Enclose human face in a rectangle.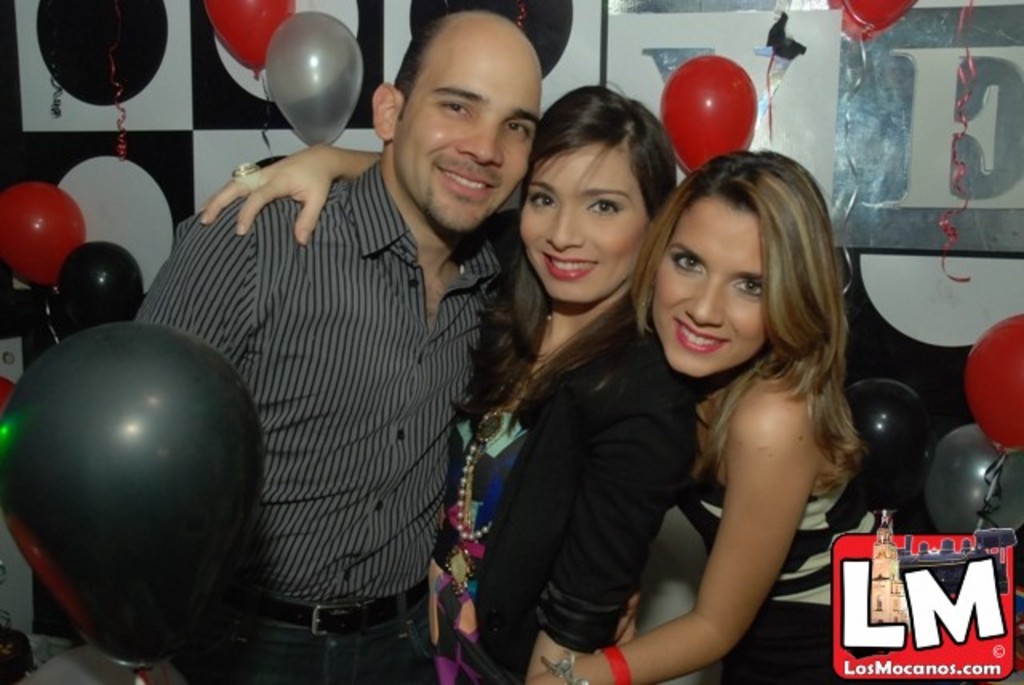
(left=395, top=30, right=538, bottom=230).
